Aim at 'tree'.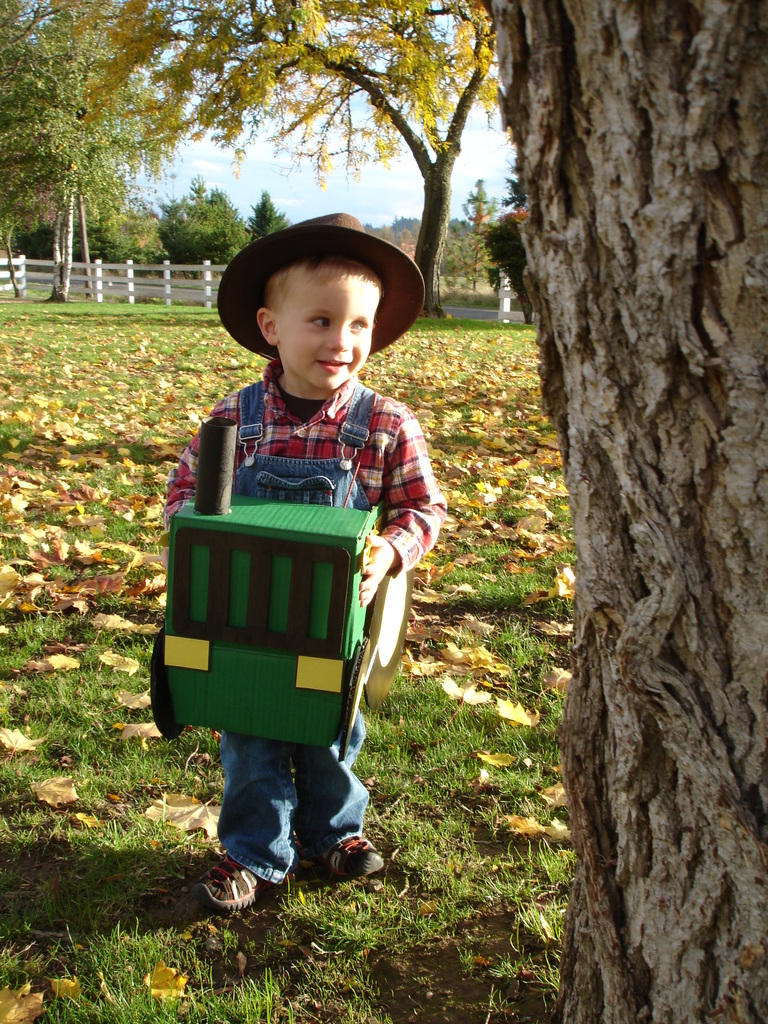
Aimed at bbox=(434, 169, 513, 286).
